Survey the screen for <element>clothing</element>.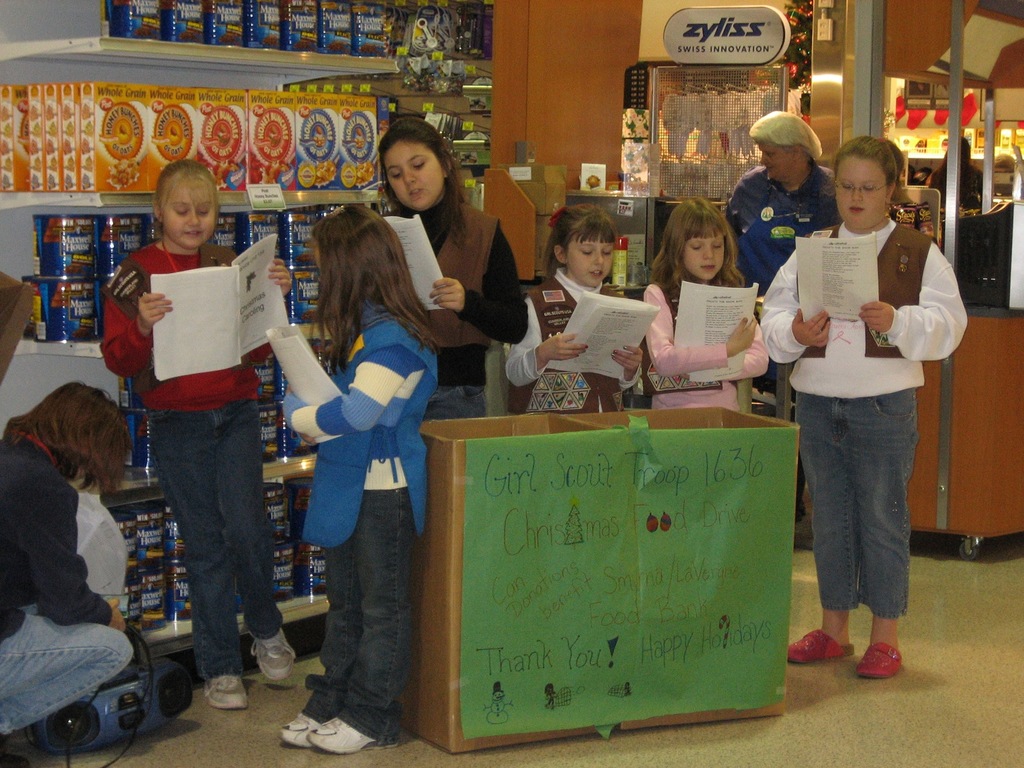
Survey found: 634,269,767,419.
